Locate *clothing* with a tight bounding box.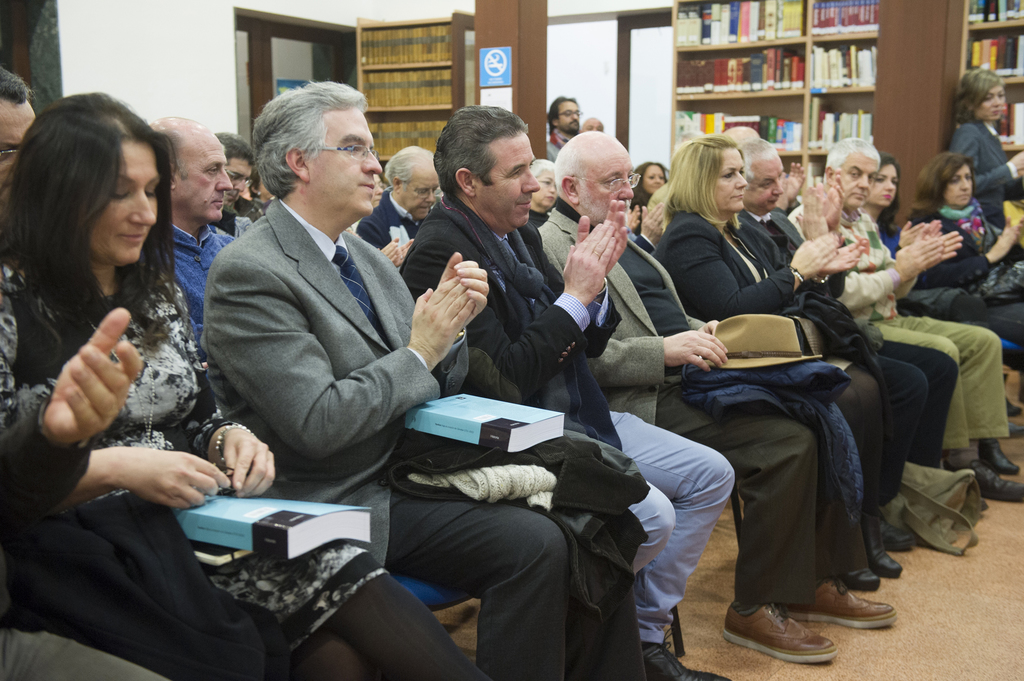
select_region(794, 213, 1015, 468).
